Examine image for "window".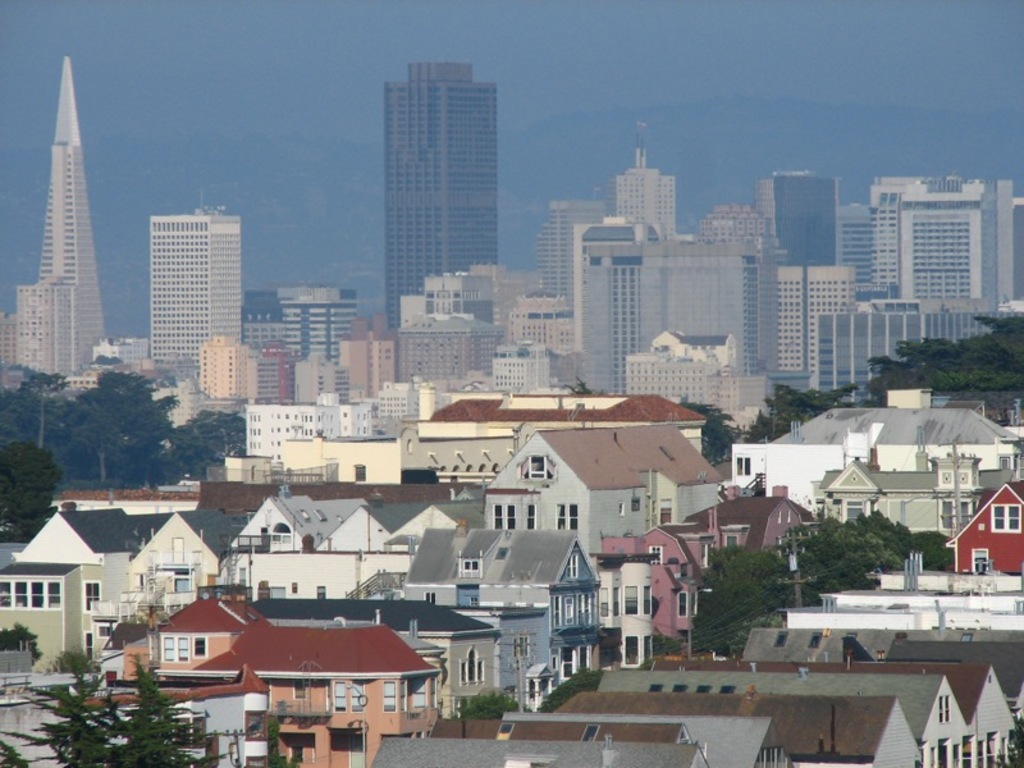
Examination result: box(330, 684, 365, 714).
